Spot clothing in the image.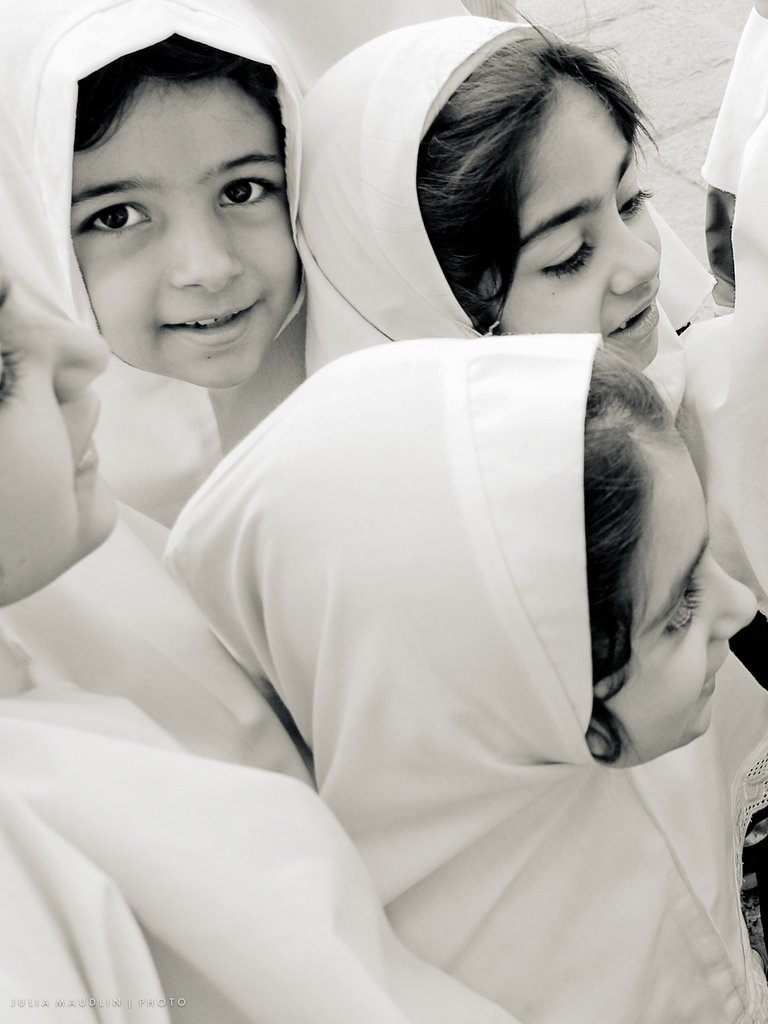
clothing found at box=[301, 15, 767, 681].
